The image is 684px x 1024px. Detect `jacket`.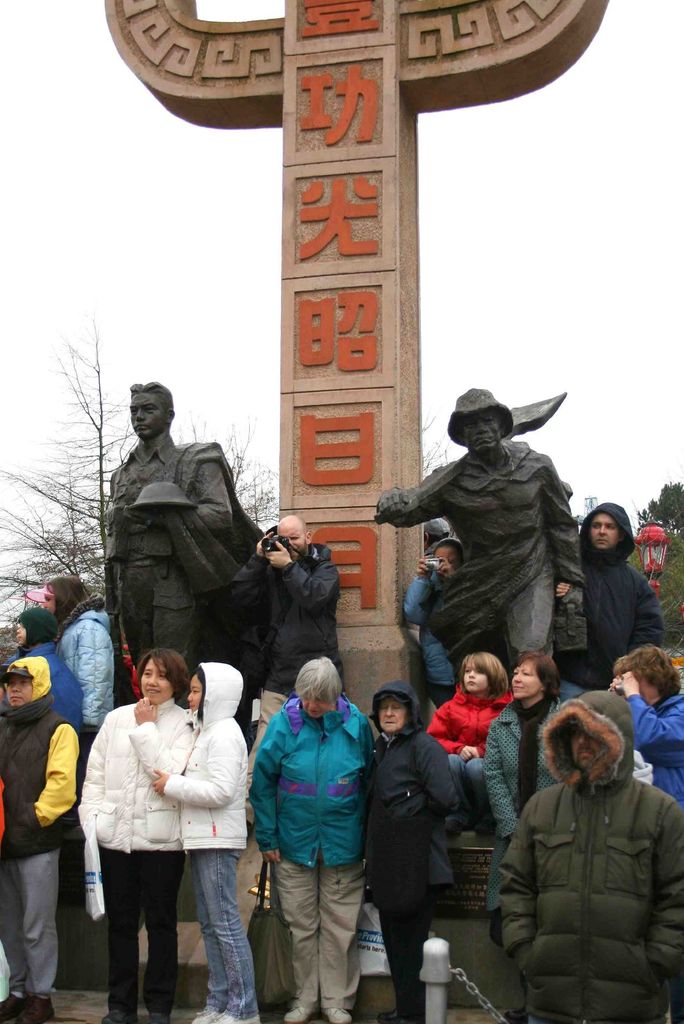
Detection: l=60, t=588, r=131, b=730.
